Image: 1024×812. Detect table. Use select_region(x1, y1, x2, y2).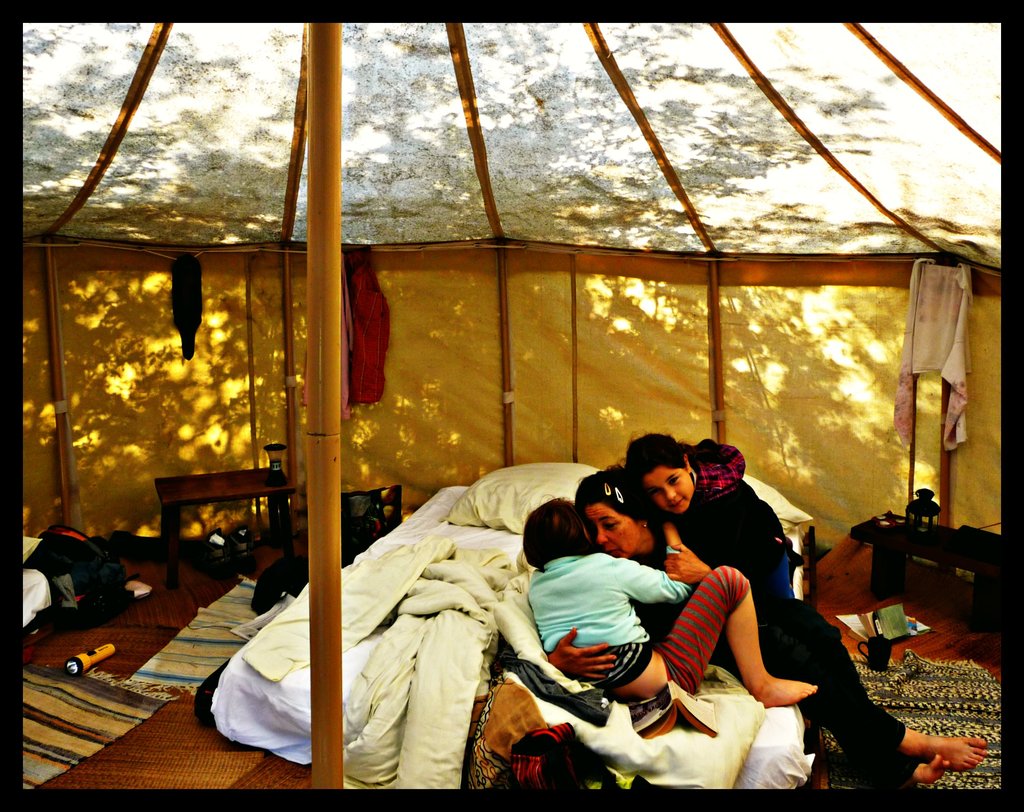
select_region(159, 463, 294, 591).
